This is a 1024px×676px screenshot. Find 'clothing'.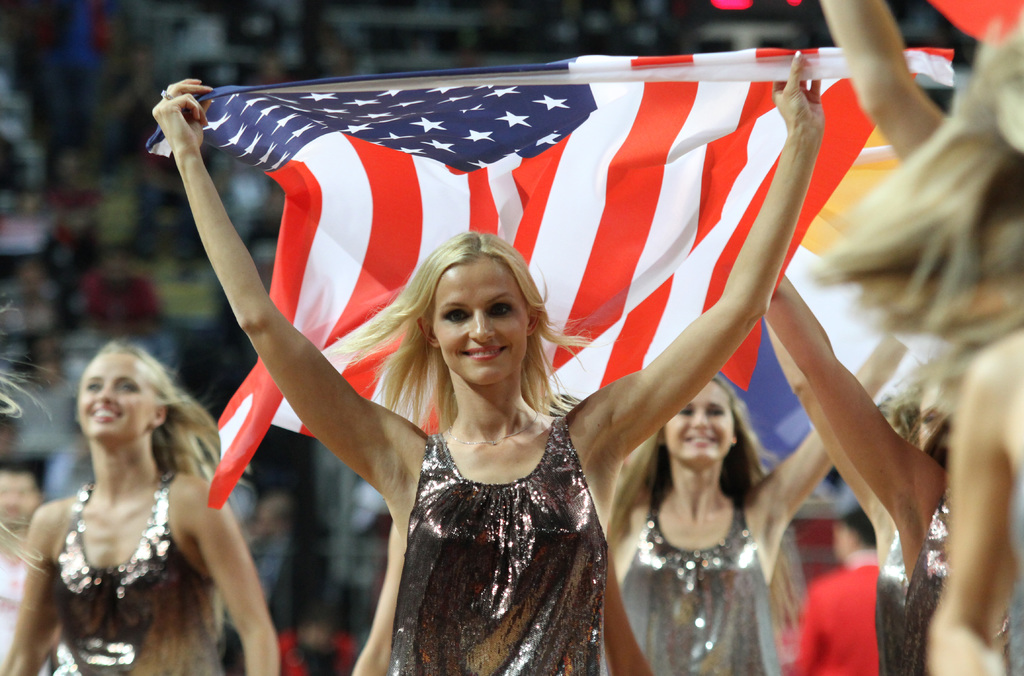
Bounding box: {"left": 59, "top": 462, "right": 219, "bottom": 675}.
